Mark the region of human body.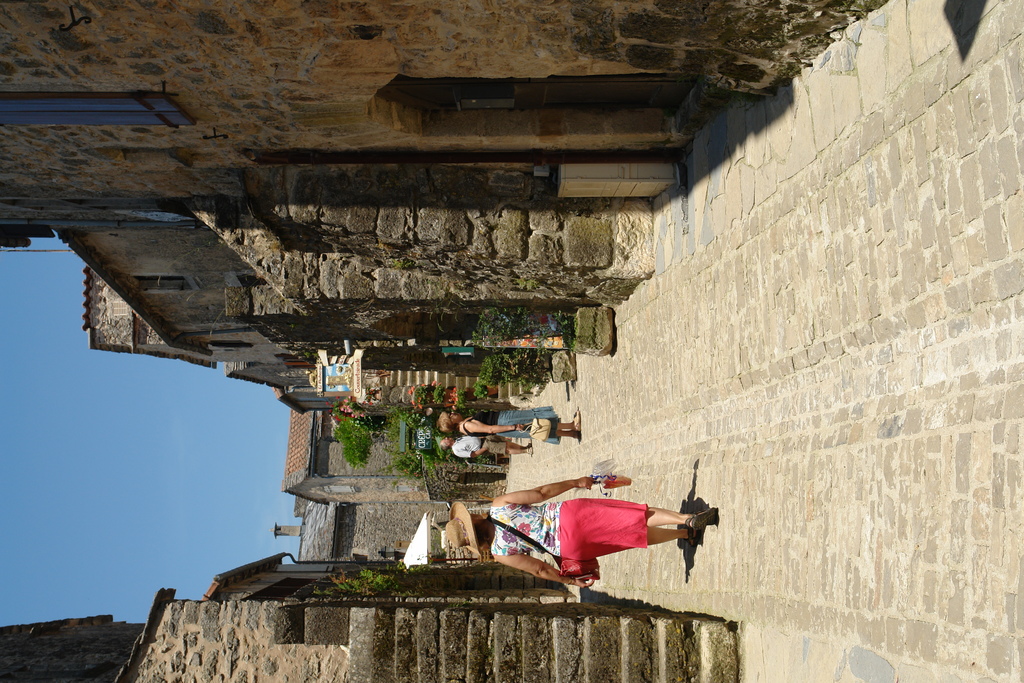
Region: detection(433, 434, 512, 459).
